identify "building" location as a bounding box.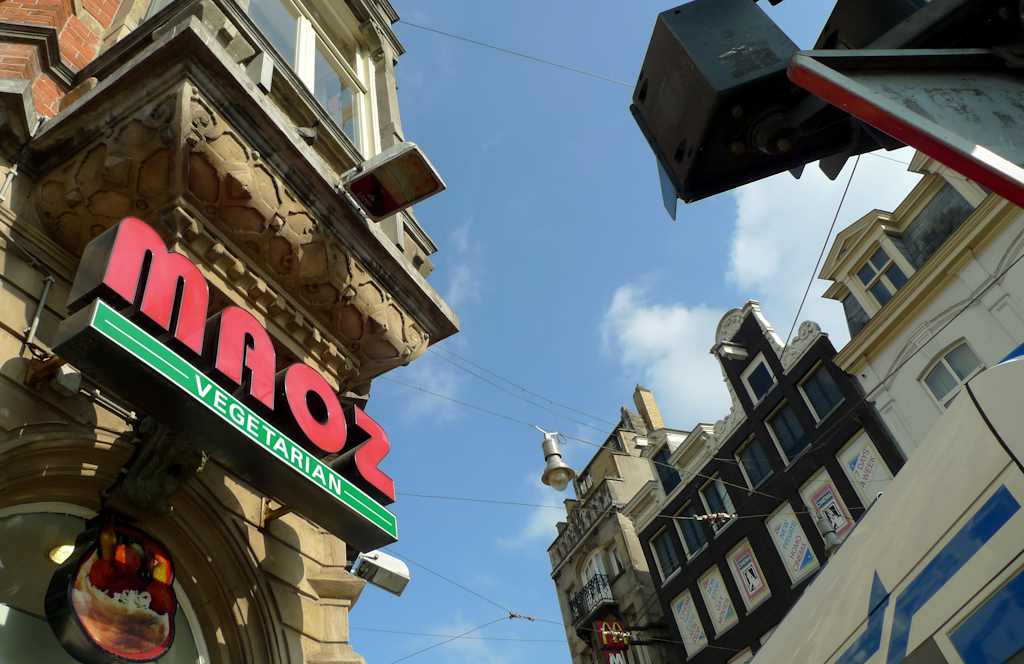
{"x1": 0, "y1": 0, "x2": 462, "y2": 663}.
